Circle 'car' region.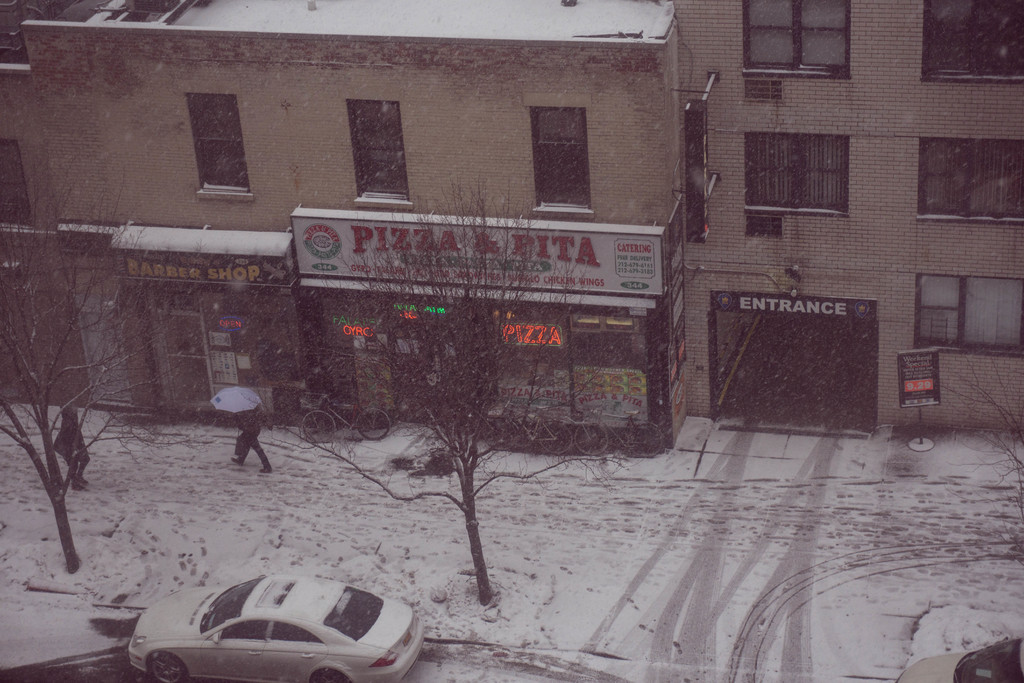
Region: box=[127, 573, 427, 682].
